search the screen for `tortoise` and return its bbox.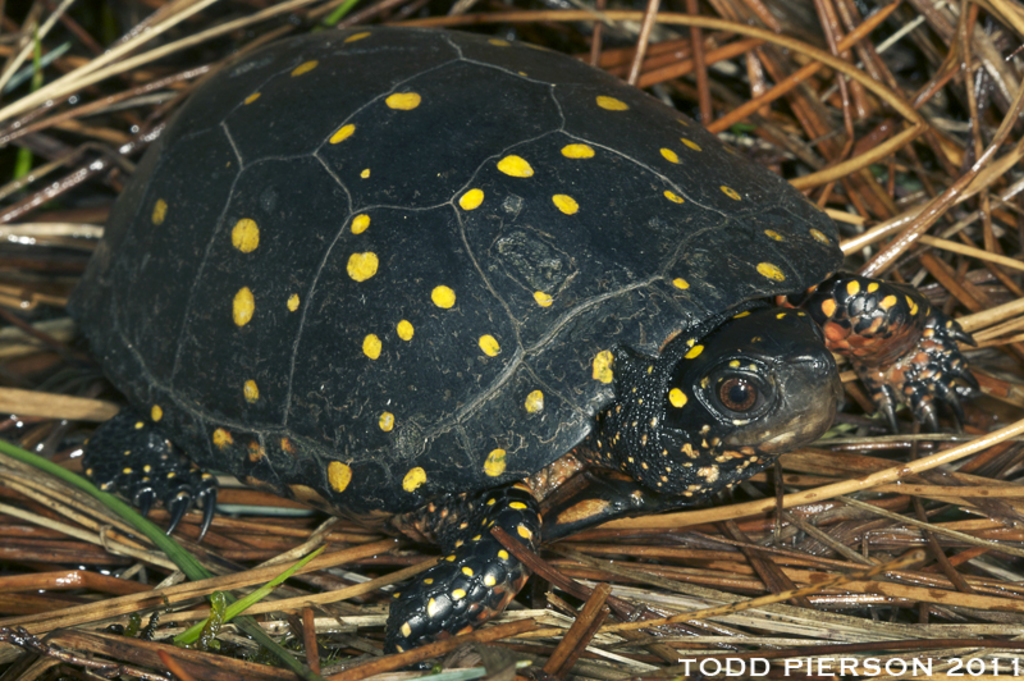
Found: [61, 18, 983, 680].
